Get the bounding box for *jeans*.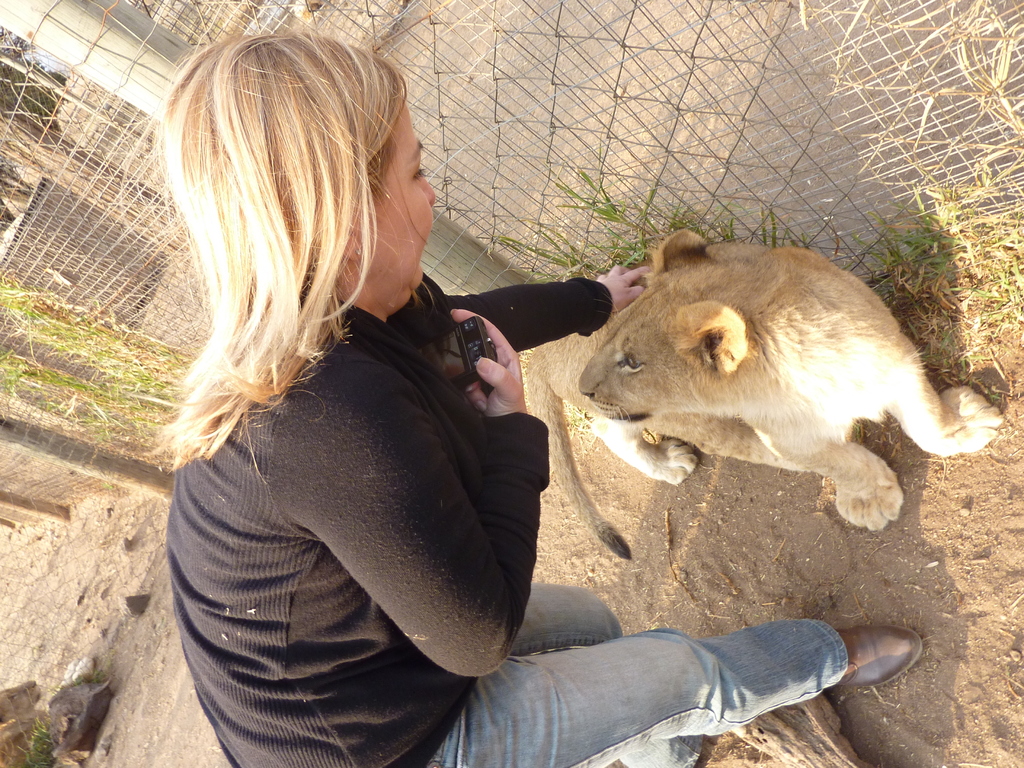
left=424, top=575, right=947, bottom=750.
